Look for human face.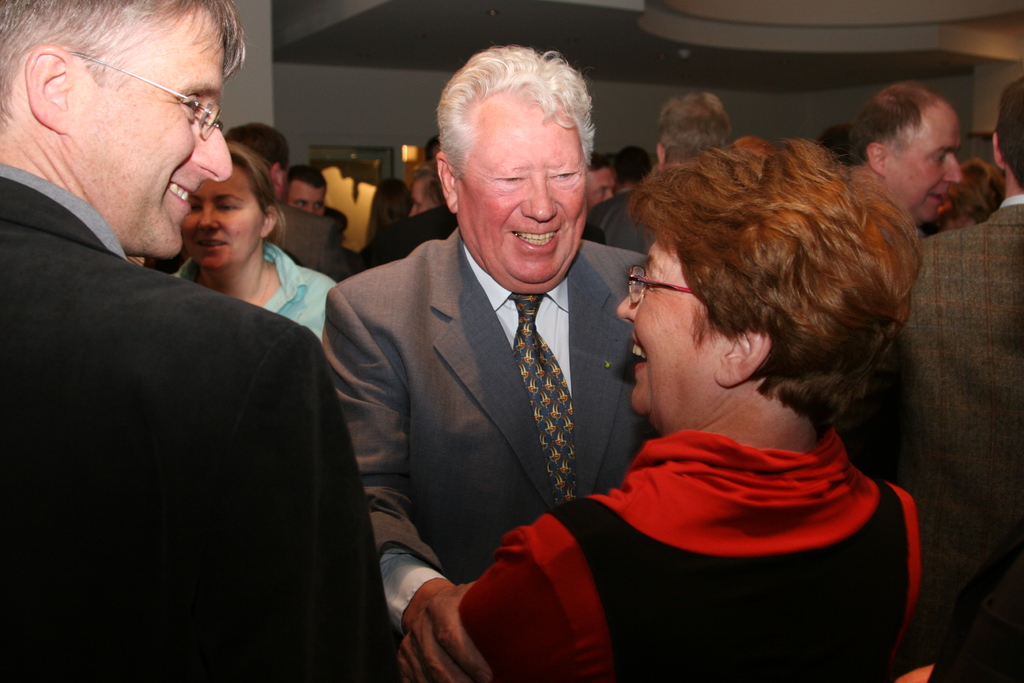
Found: l=455, t=103, r=594, b=298.
